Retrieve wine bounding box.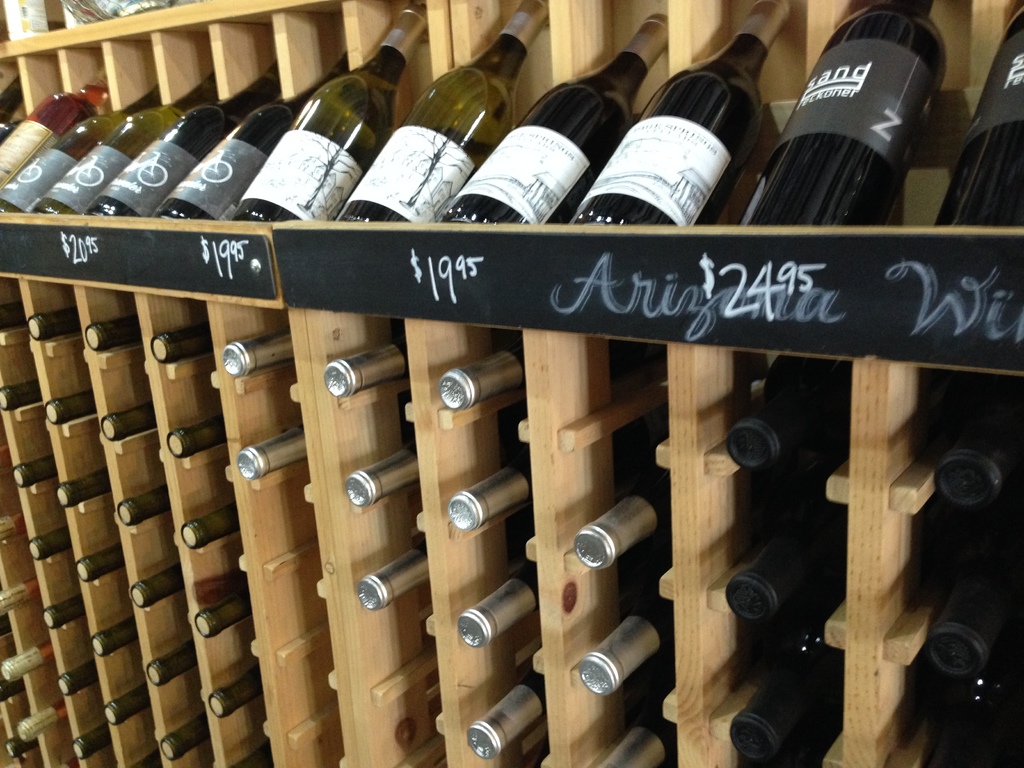
Bounding box: (x1=15, y1=696, x2=65, y2=739).
